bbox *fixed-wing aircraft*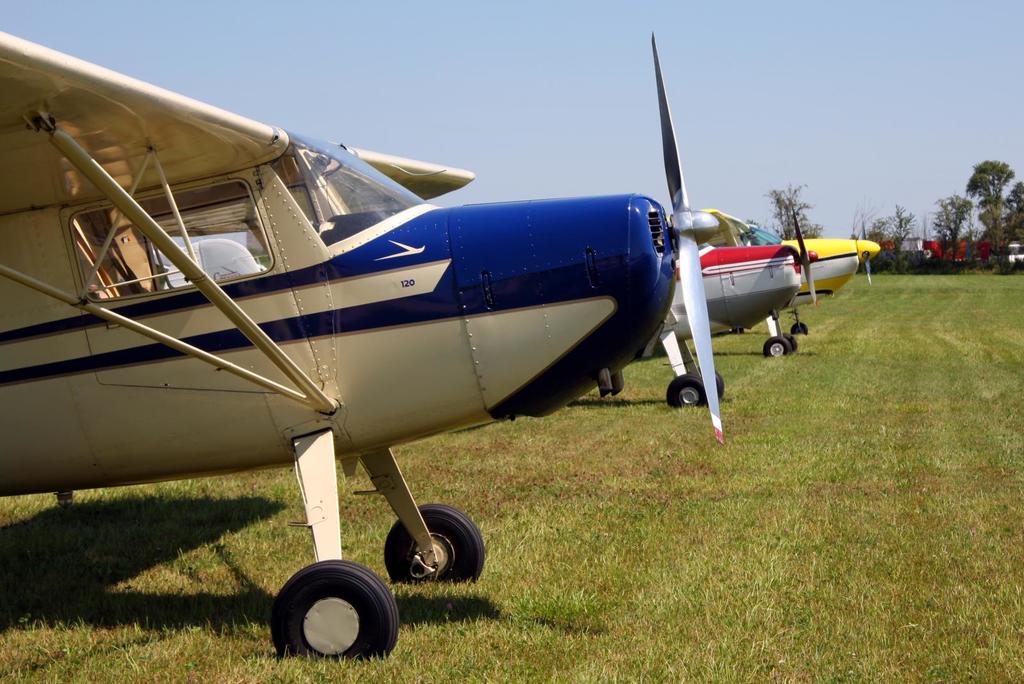
crop(701, 205, 877, 335)
